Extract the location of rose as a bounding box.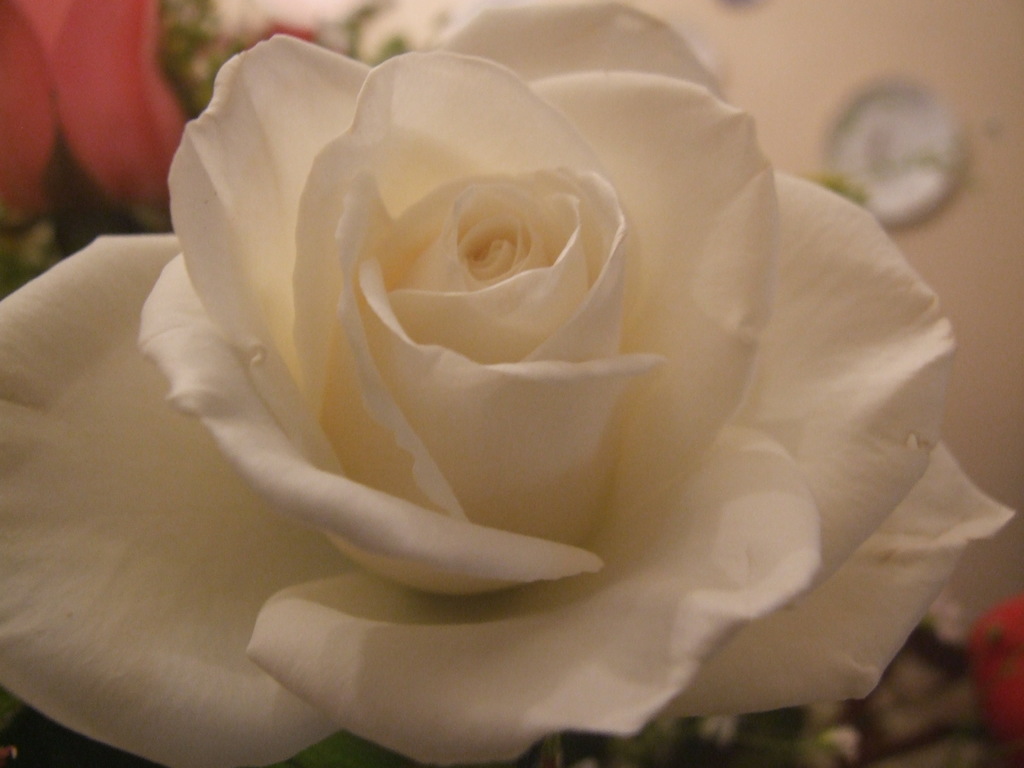
crop(1, 2, 190, 230).
